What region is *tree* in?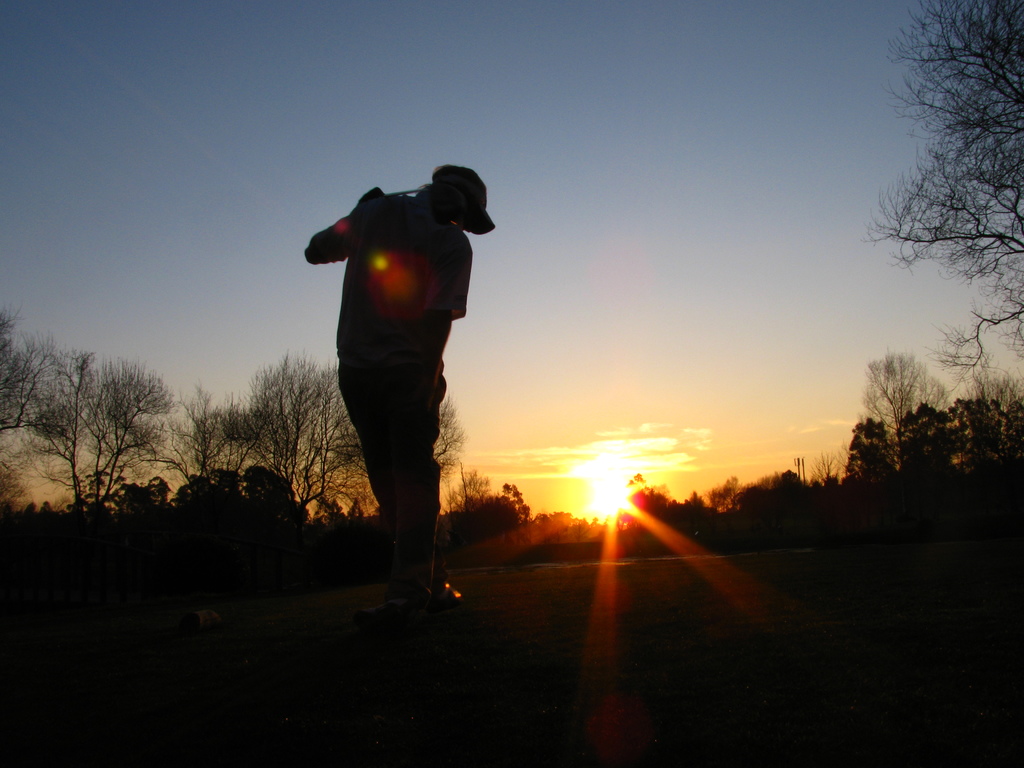
rect(860, 0, 1023, 397).
